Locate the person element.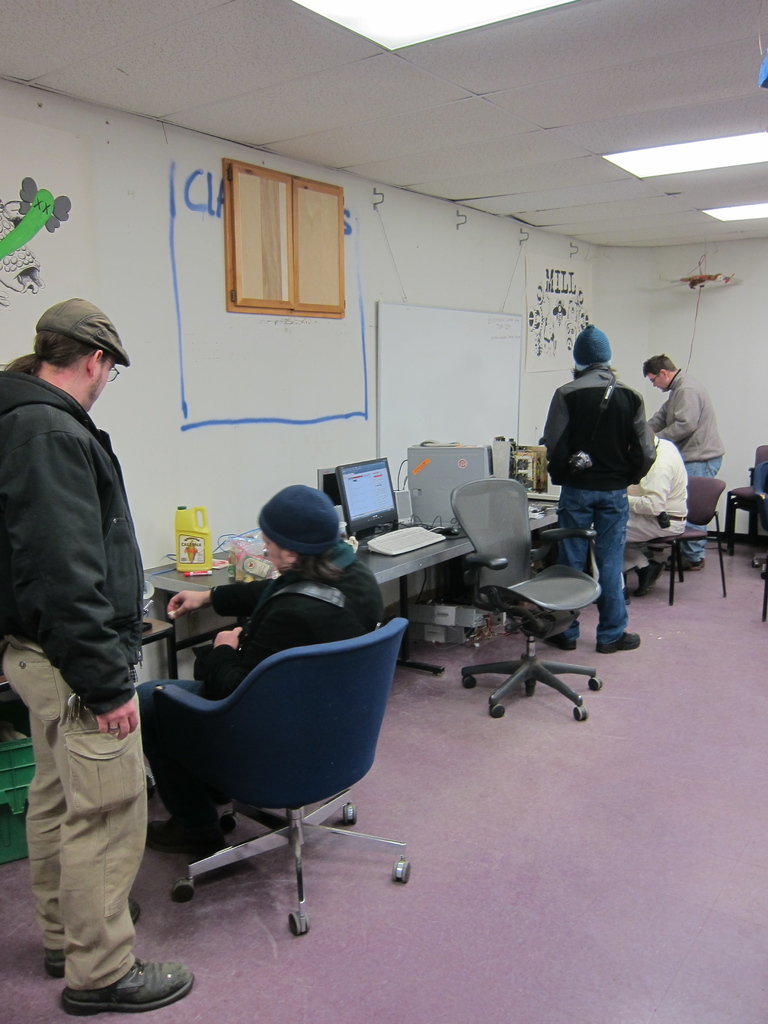
Element bbox: BBox(0, 295, 204, 1016).
